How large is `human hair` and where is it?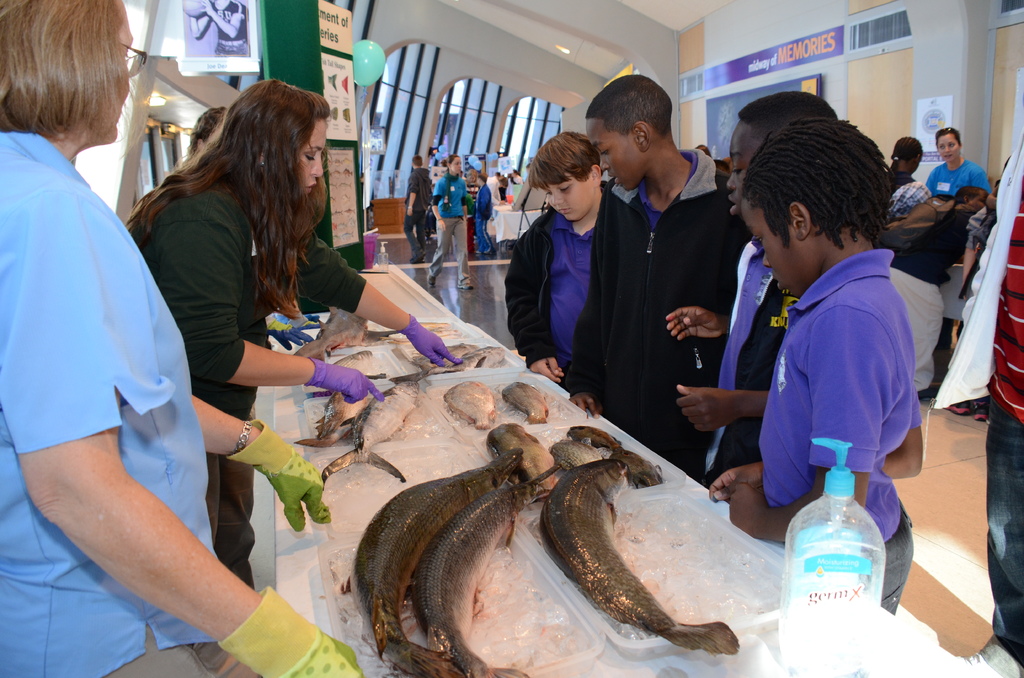
Bounding box: 740,90,836,144.
